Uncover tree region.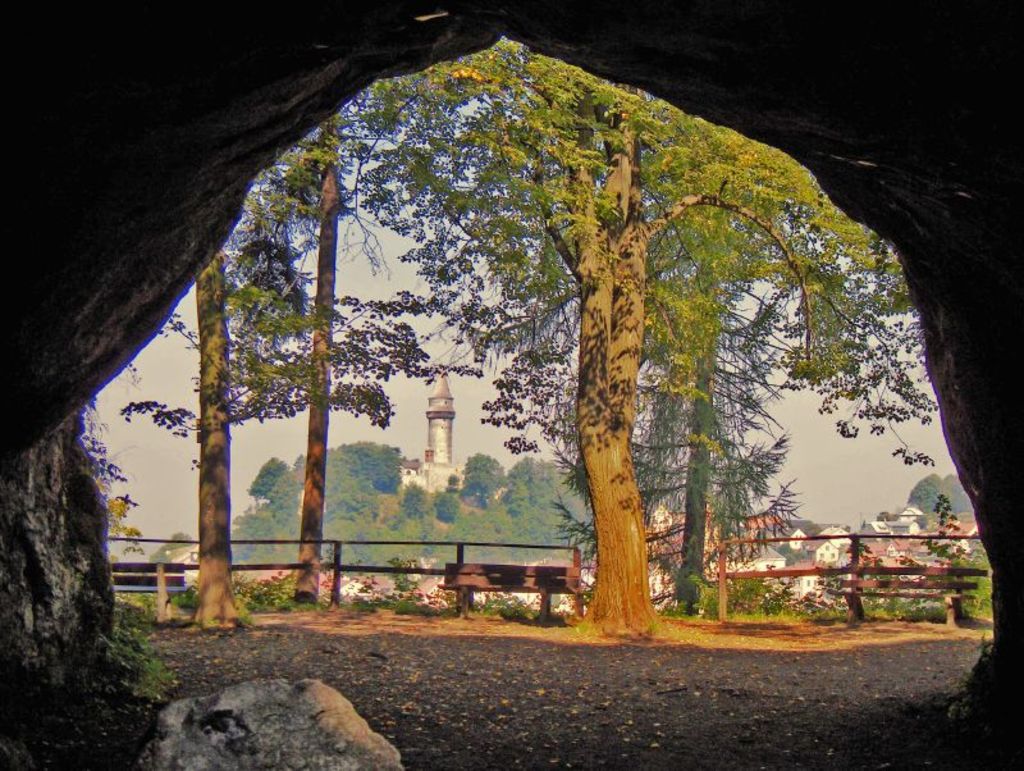
Uncovered: [943, 470, 973, 516].
